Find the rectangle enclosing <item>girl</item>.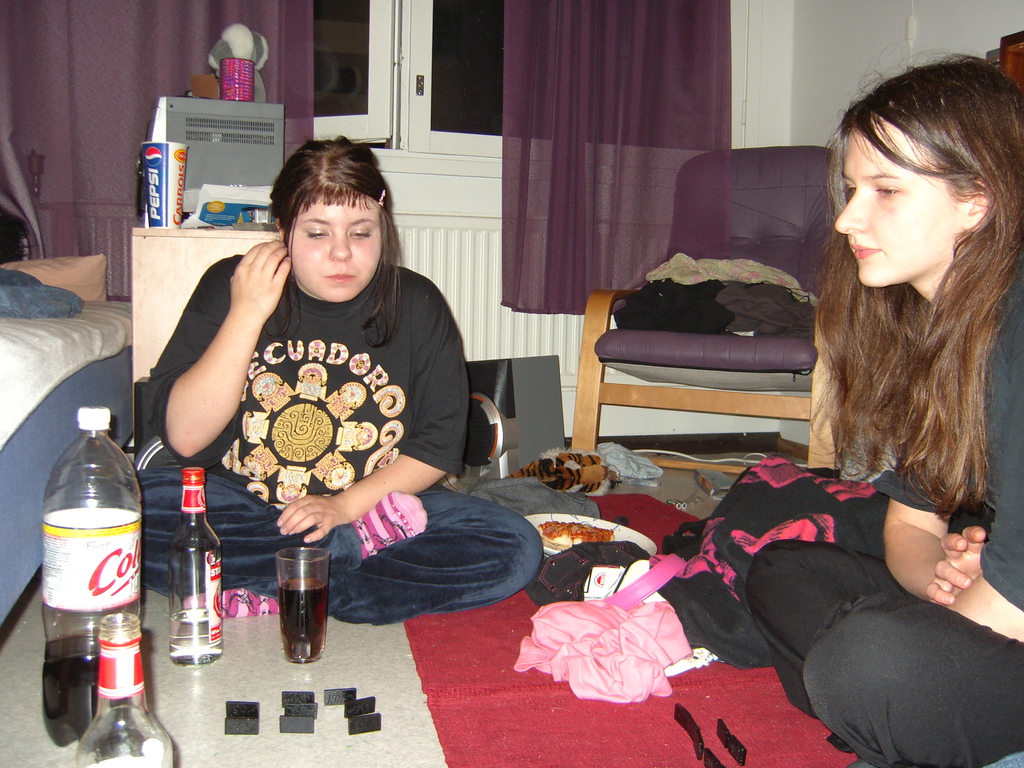
box=[742, 42, 1023, 767].
